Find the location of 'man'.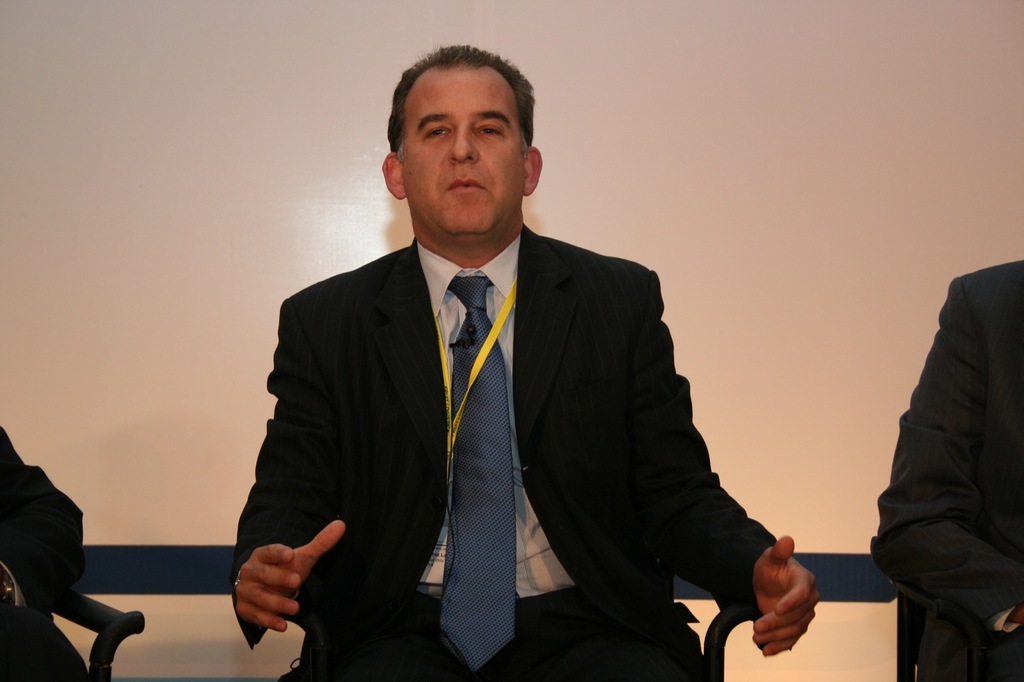
Location: x1=239 y1=76 x2=761 y2=671.
